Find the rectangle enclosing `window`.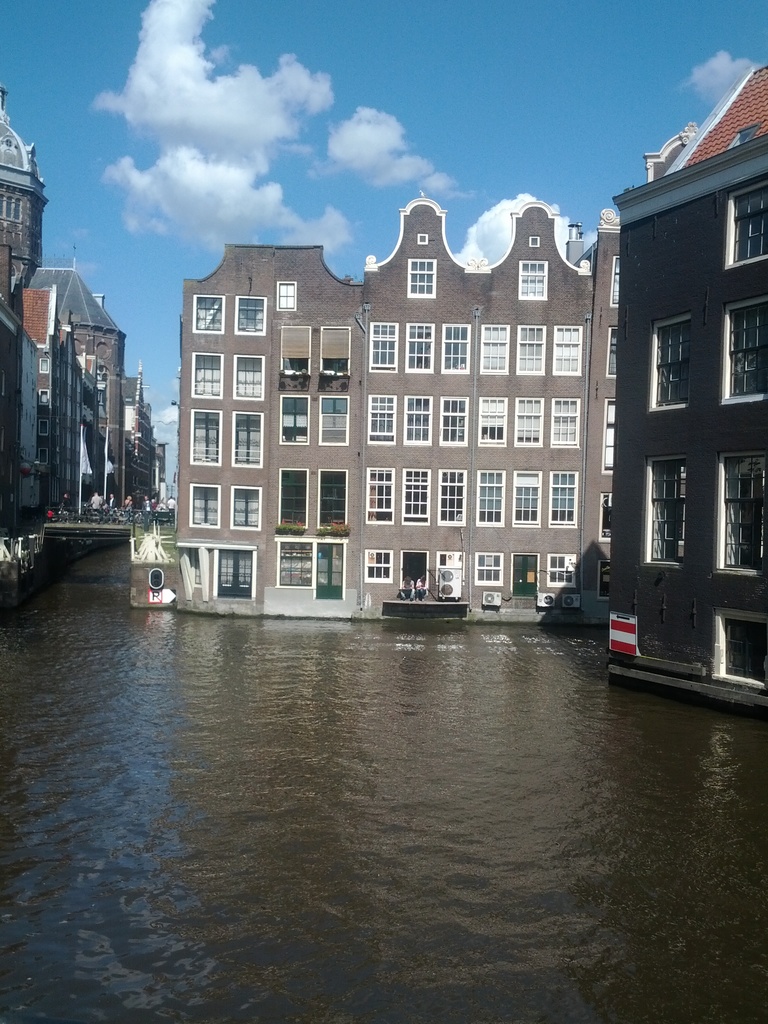
{"x1": 188, "y1": 550, "x2": 202, "y2": 586}.
